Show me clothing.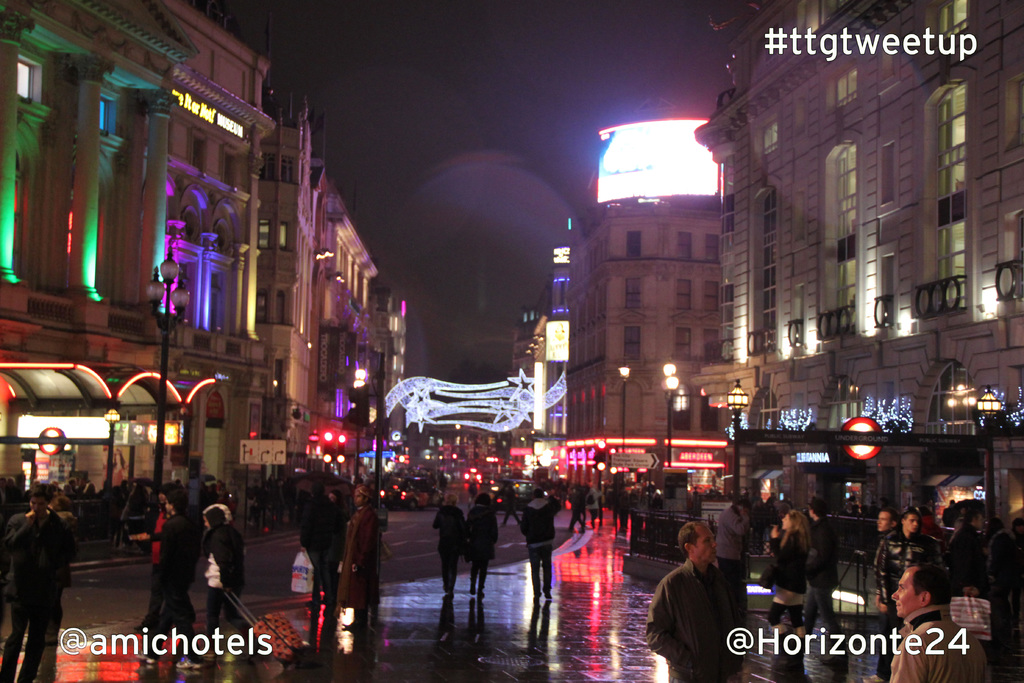
clothing is here: left=808, top=509, right=845, bottom=638.
